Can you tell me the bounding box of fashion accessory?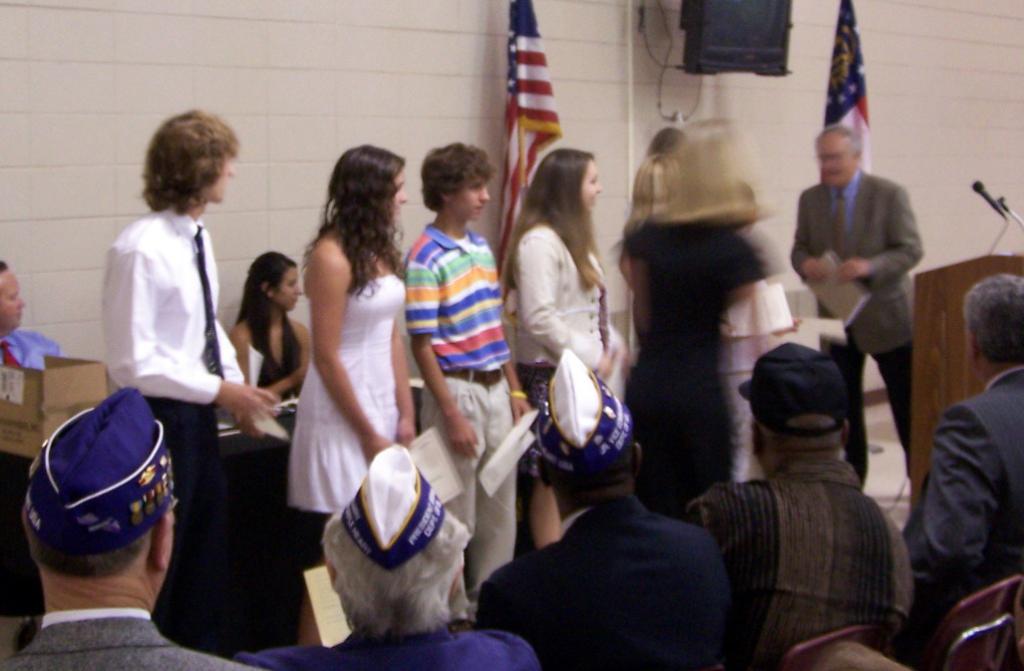
(832,198,845,259).
